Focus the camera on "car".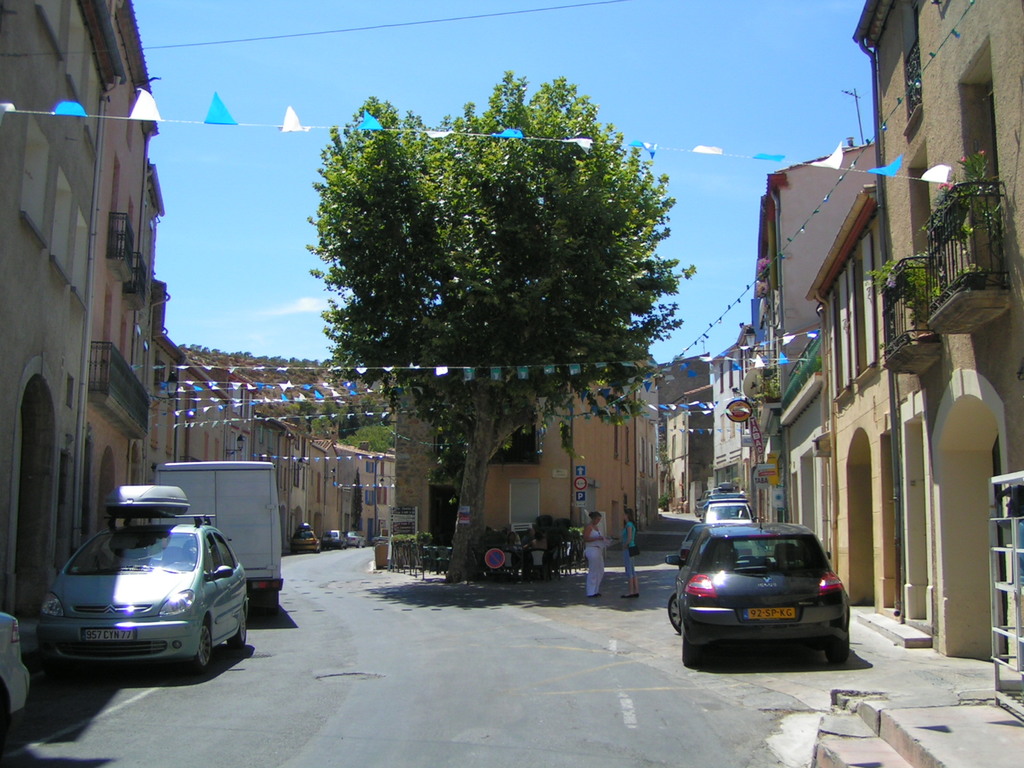
Focus region: locate(324, 534, 348, 557).
